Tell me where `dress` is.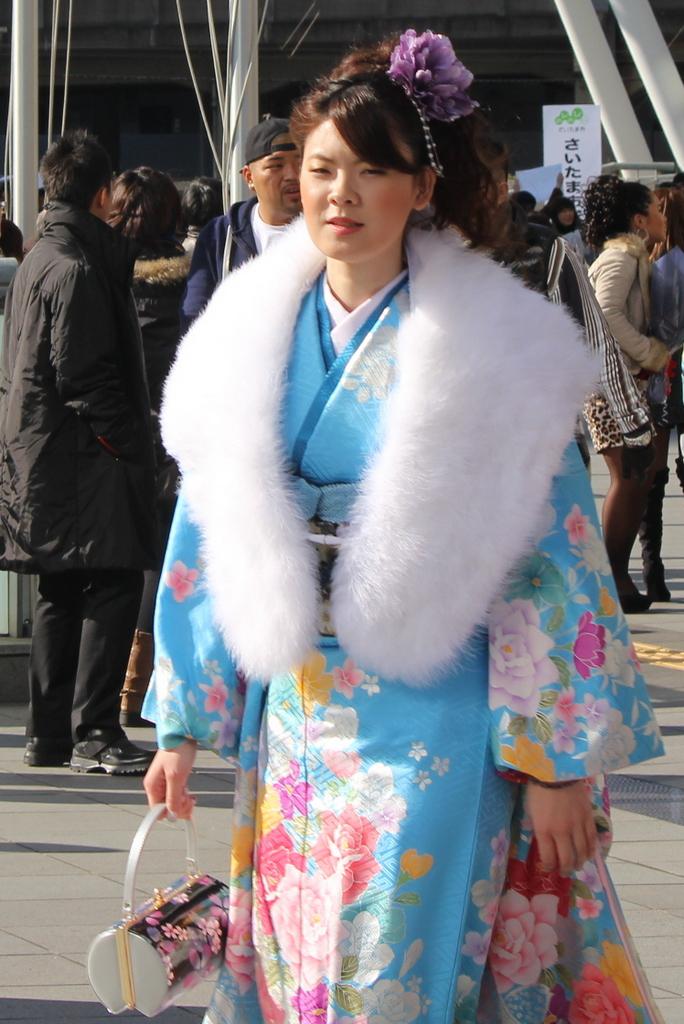
`dress` is at detection(139, 258, 664, 1023).
